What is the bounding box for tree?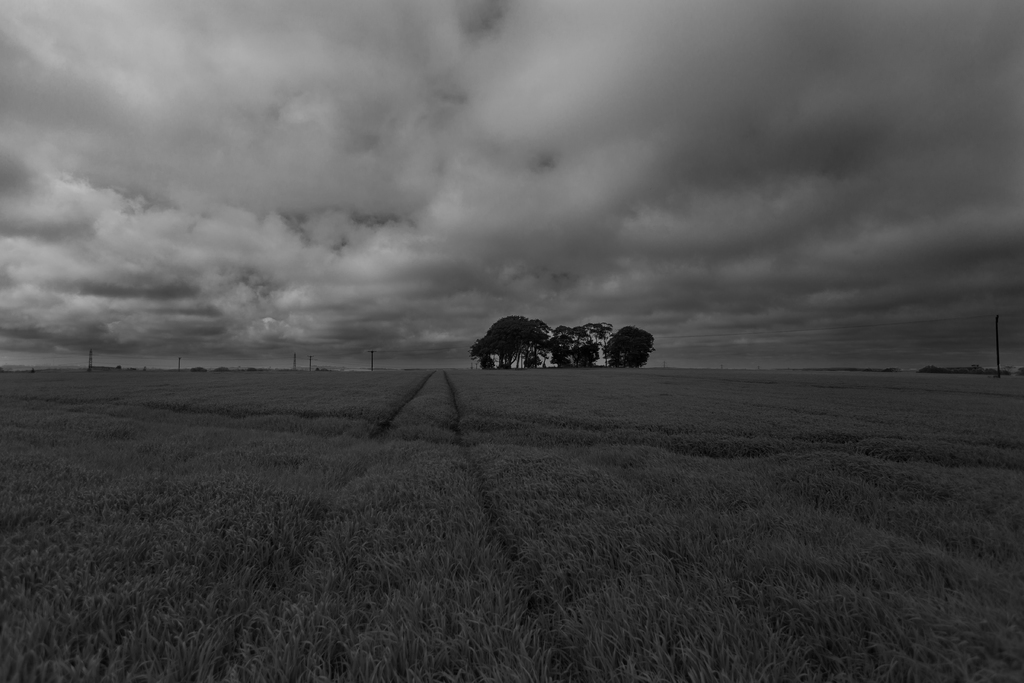
bbox(602, 325, 654, 367).
